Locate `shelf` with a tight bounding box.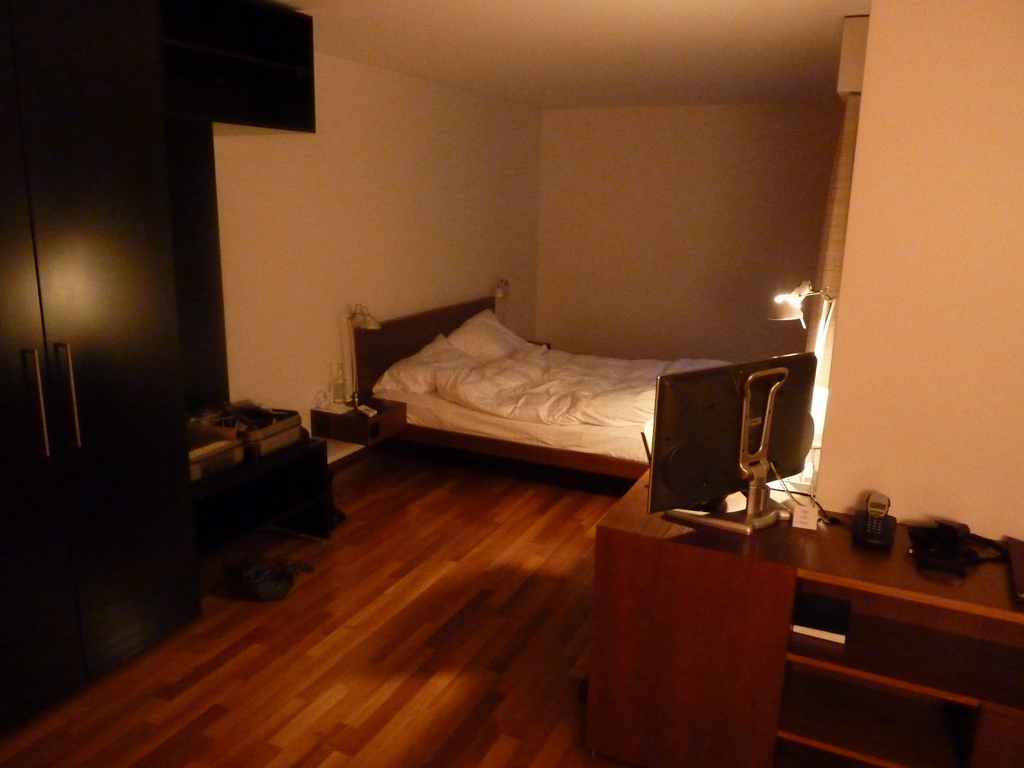
769:568:1023:767.
